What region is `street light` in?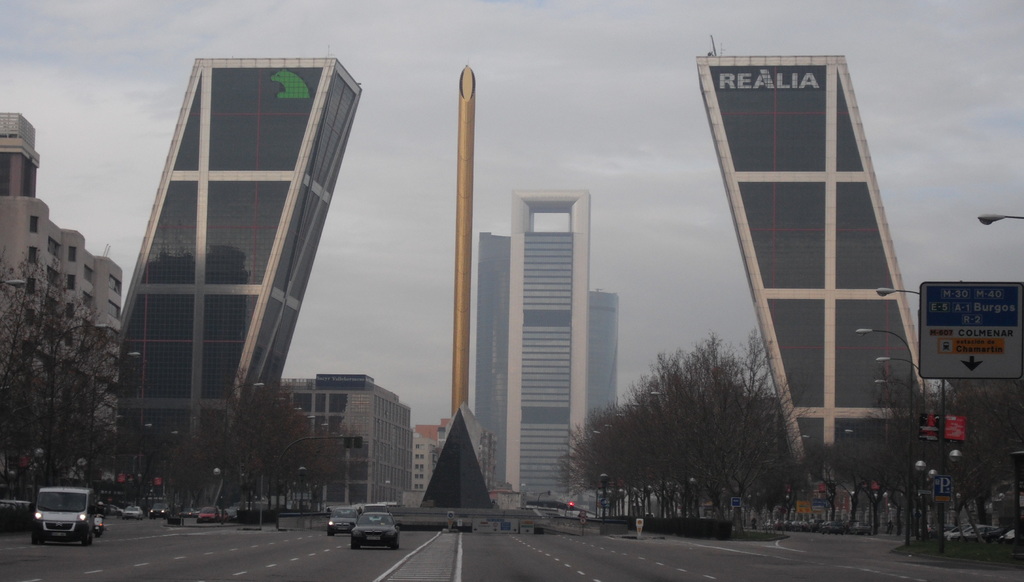
908 462 924 546.
